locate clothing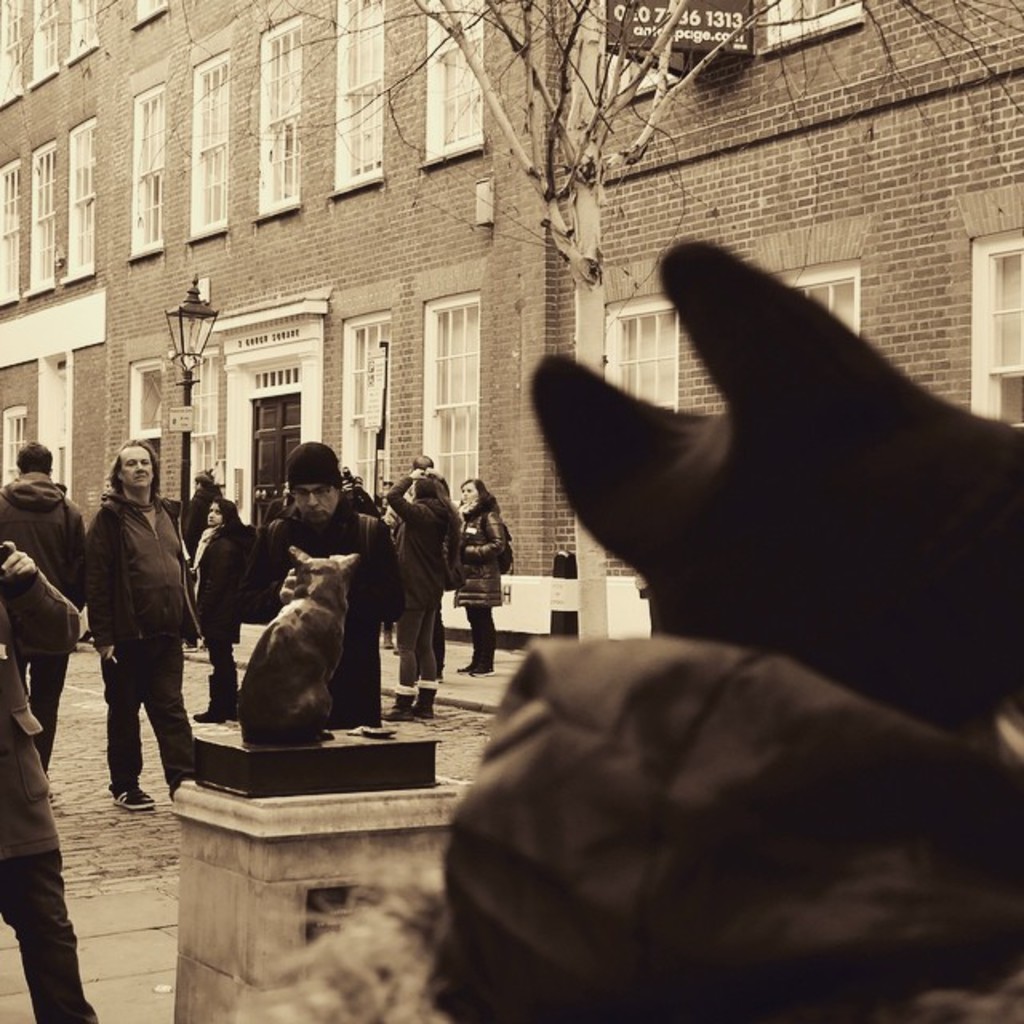
left=454, top=496, right=512, bottom=666
